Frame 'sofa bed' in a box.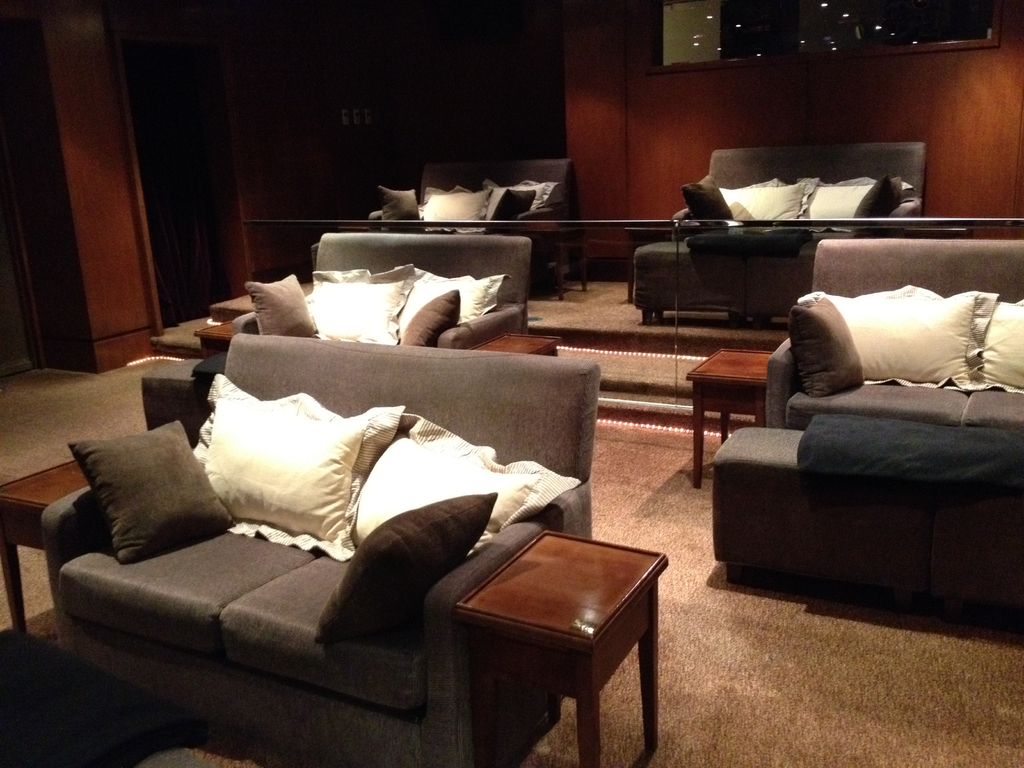
(34,325,600,765).
